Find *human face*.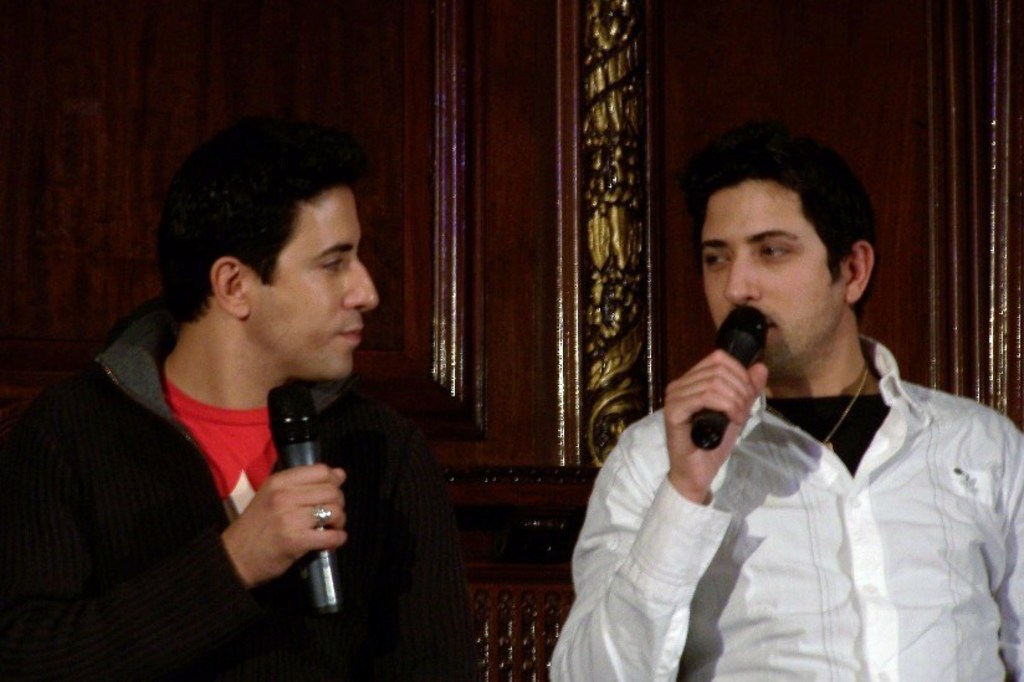
box=[697, 195, 843, 376].
